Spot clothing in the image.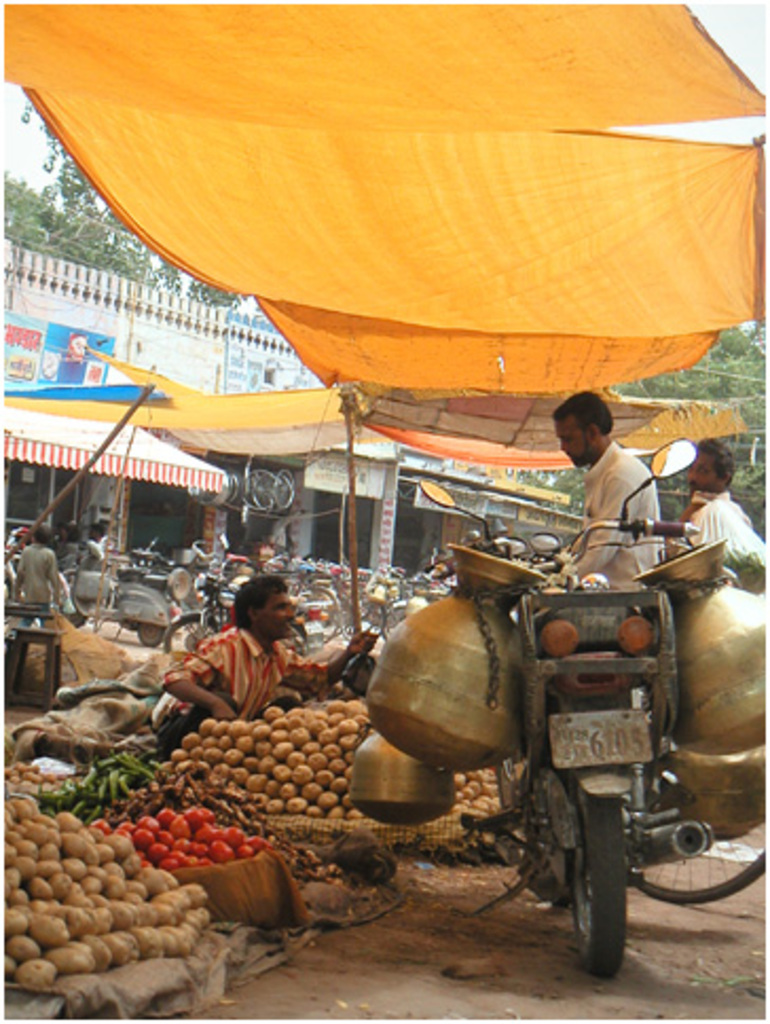
clothing found at select_region(569, 446, 660, 592).
